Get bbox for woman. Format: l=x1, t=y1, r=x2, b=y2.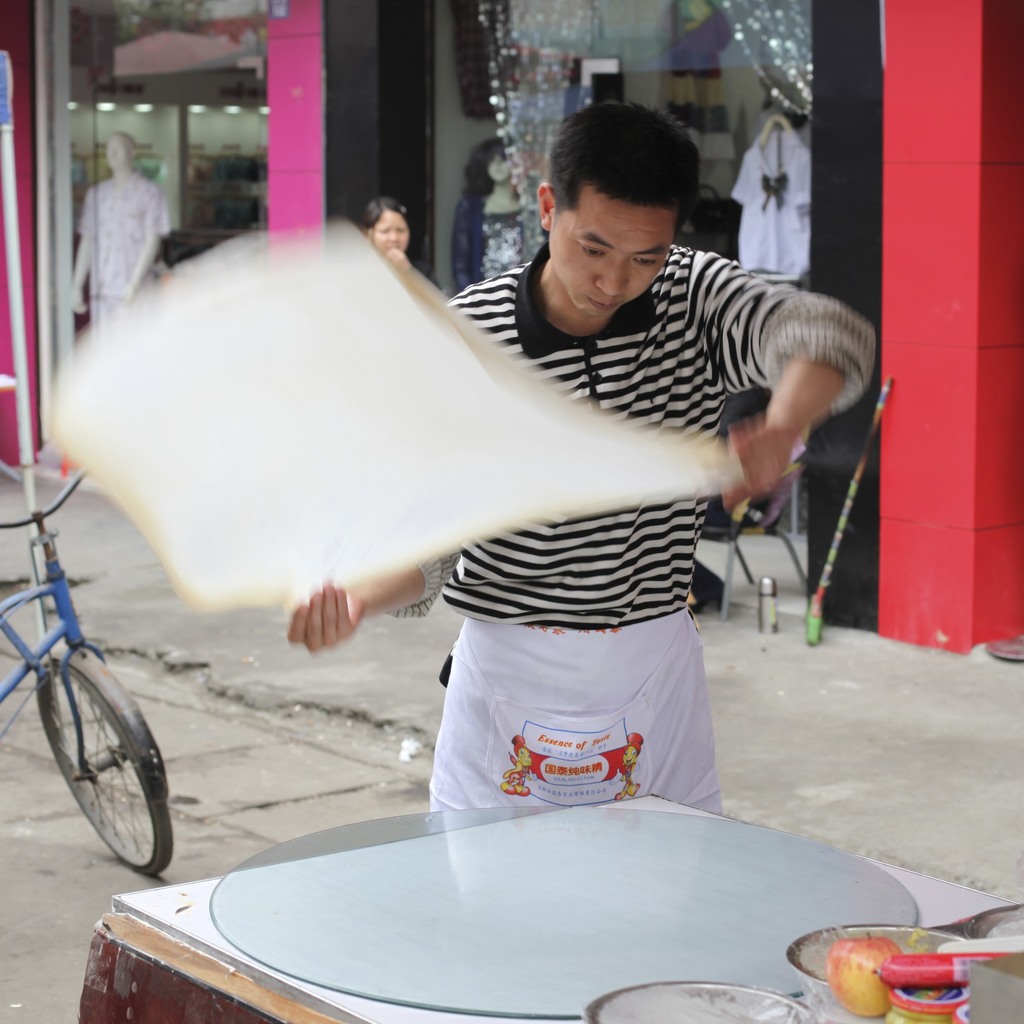
l=450, t=127, r=531, b=289.
